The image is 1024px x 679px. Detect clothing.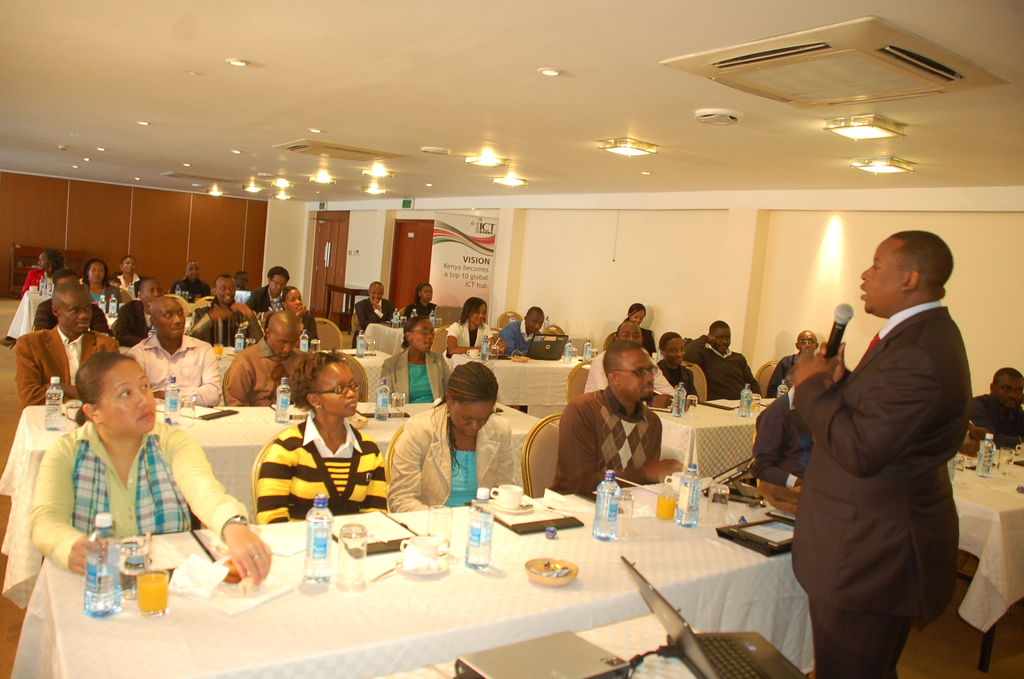
Detection: 17, 323, 119, 405.
